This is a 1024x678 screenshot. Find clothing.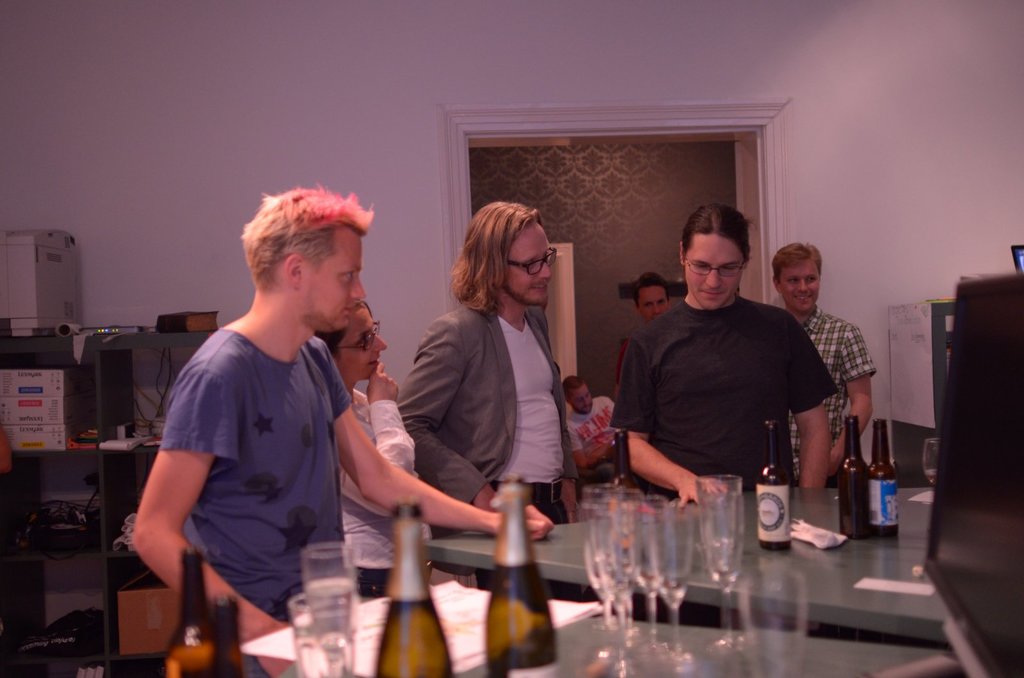
Bounding box: [789, 298, 877, 485].
